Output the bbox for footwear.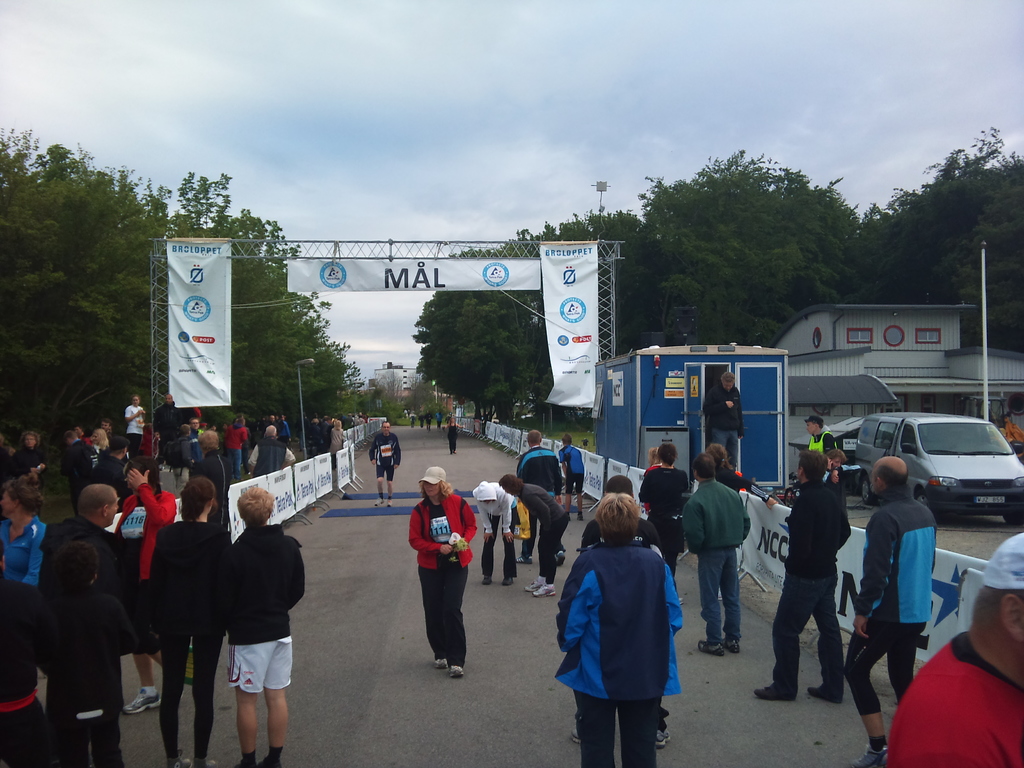
select_region(205, 760, 217, 767).
